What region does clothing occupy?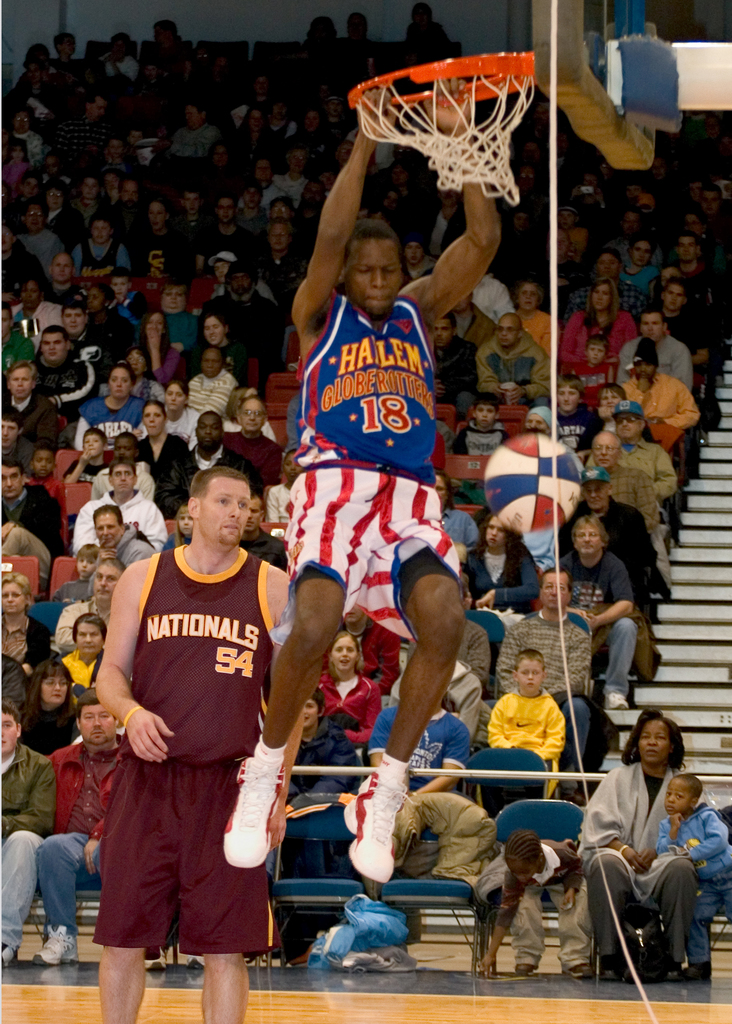
detection(503, 405, 516, 431).
